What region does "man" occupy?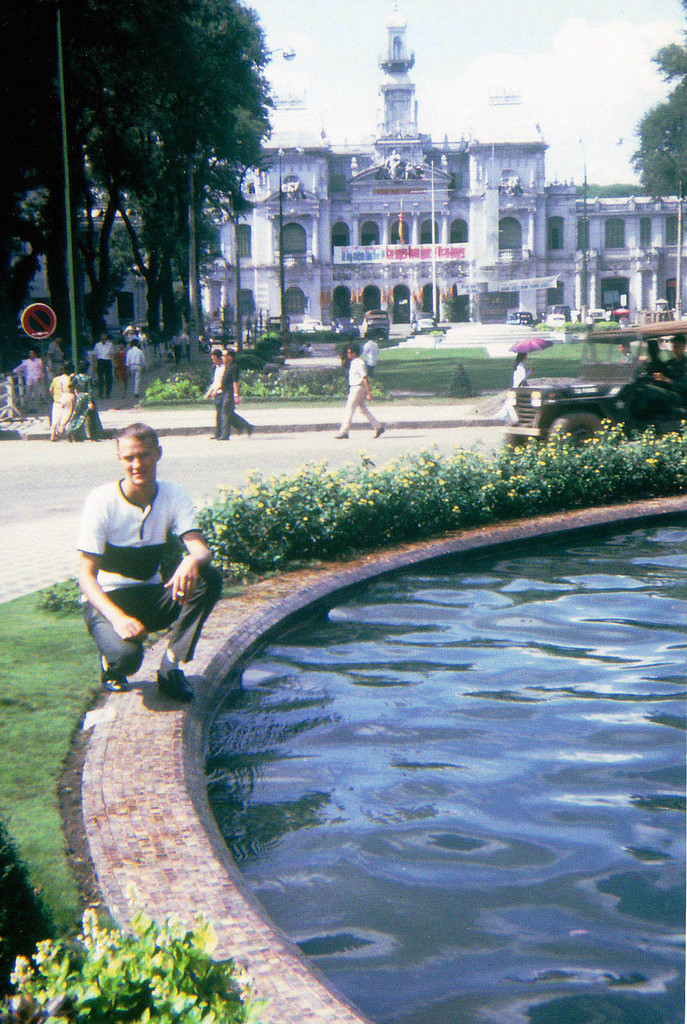
crop(645, 332, 686, 418).
